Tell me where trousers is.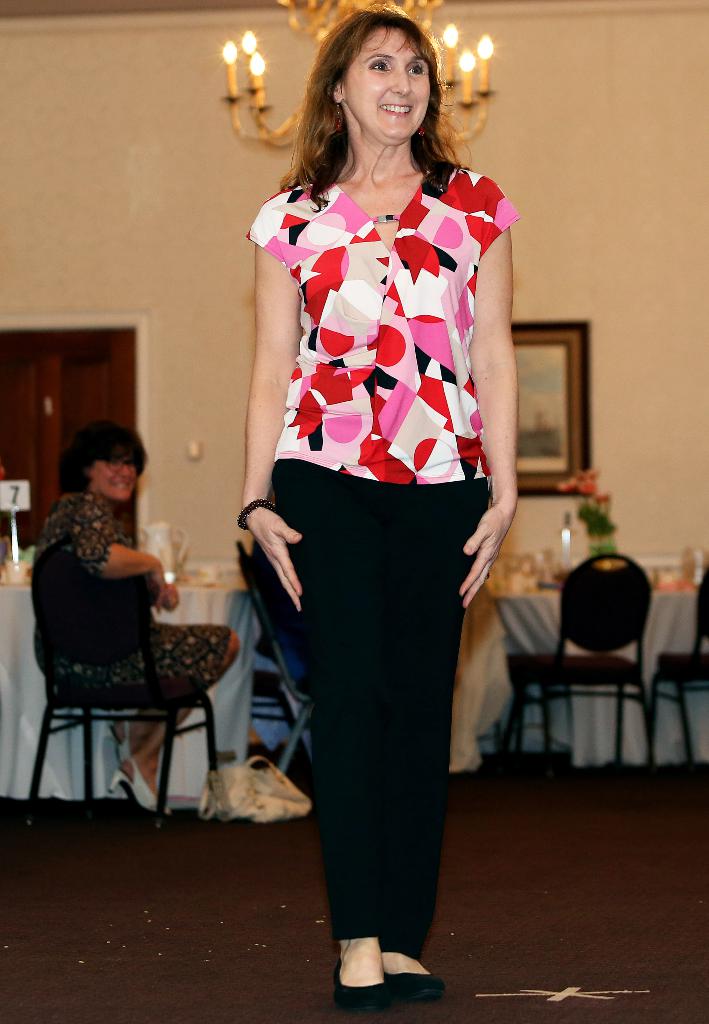
trousers is at [277,467,485,940].
